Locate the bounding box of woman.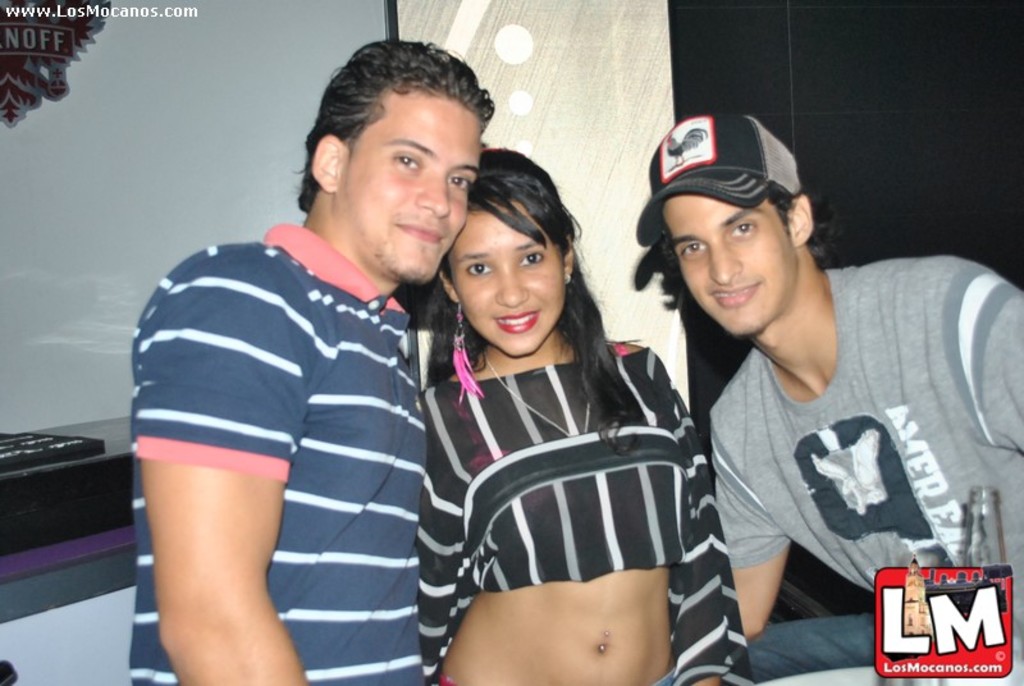
Bounding box: (266,122,701,663).
